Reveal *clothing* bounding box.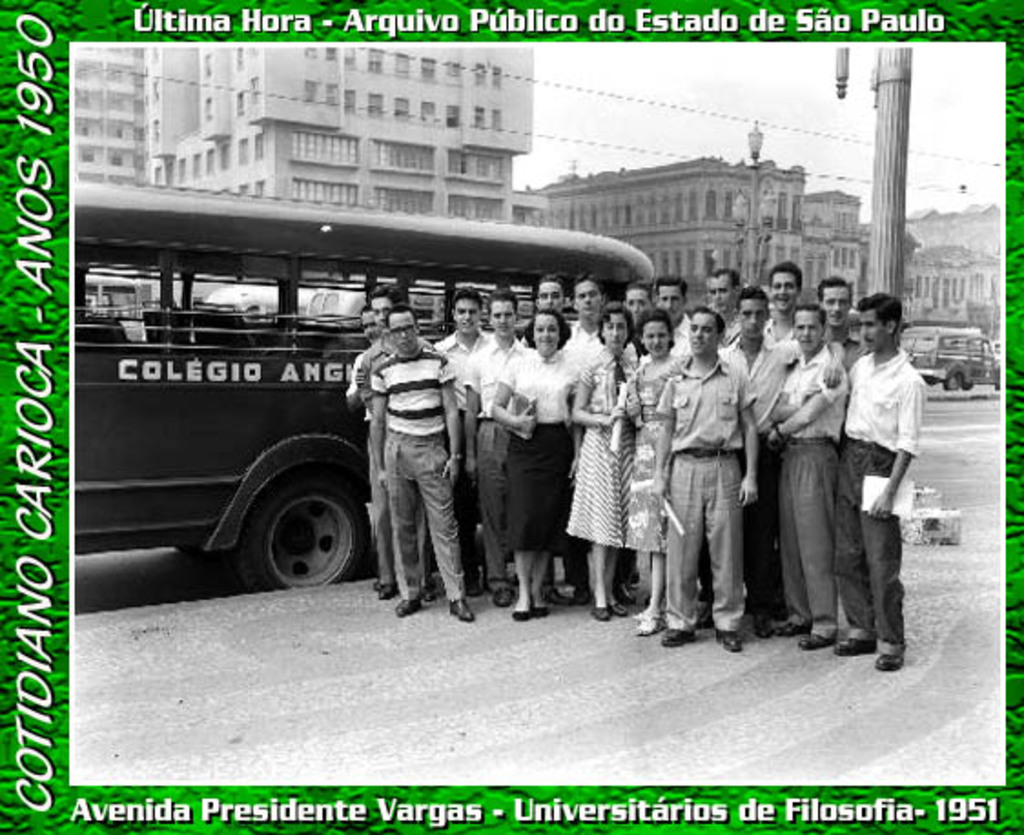
Revealed: [474, 343, 545, 587].
